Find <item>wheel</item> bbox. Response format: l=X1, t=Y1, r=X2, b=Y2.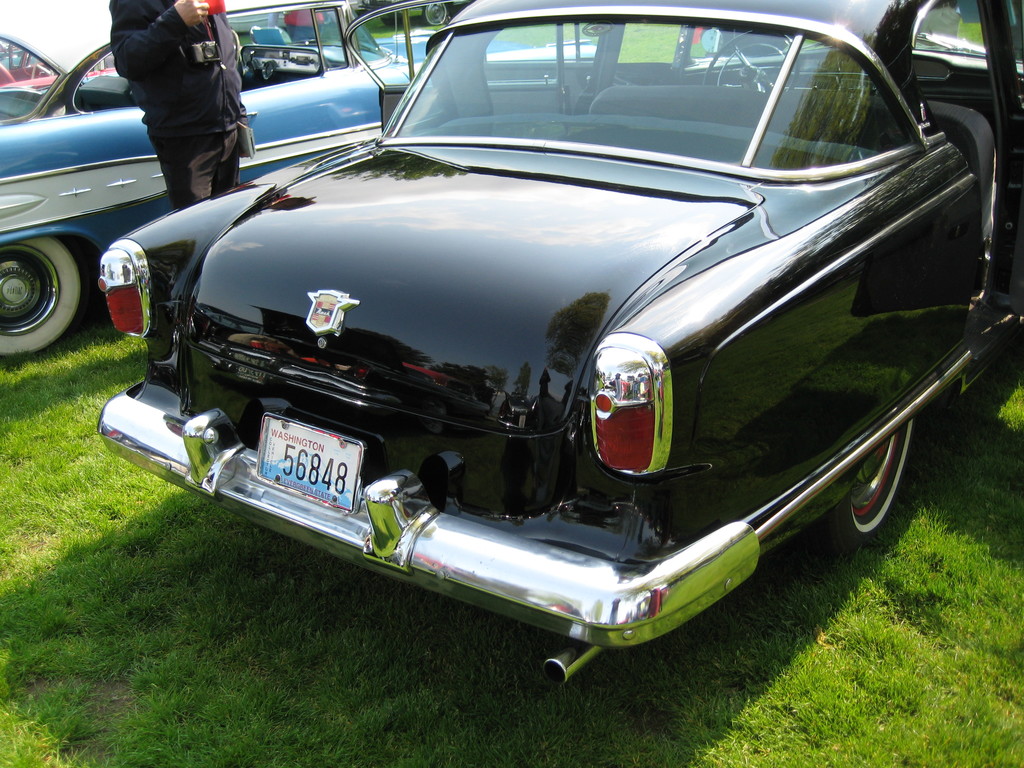
l=380, t=10, r=406, b=26.
